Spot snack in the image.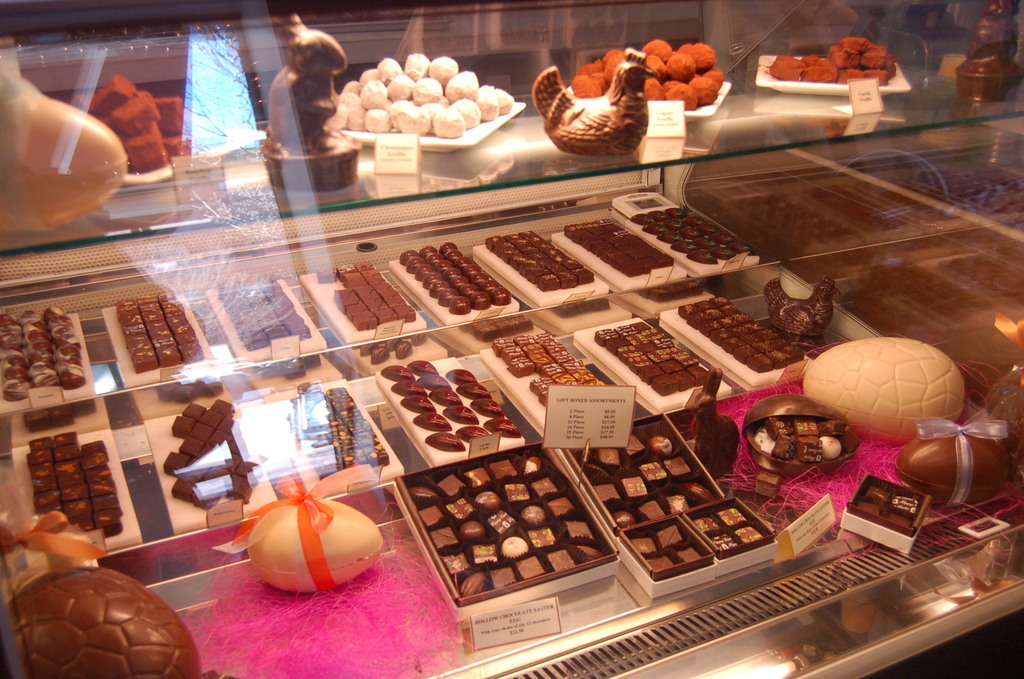
snack found at box(842, 35, 870, 49).
